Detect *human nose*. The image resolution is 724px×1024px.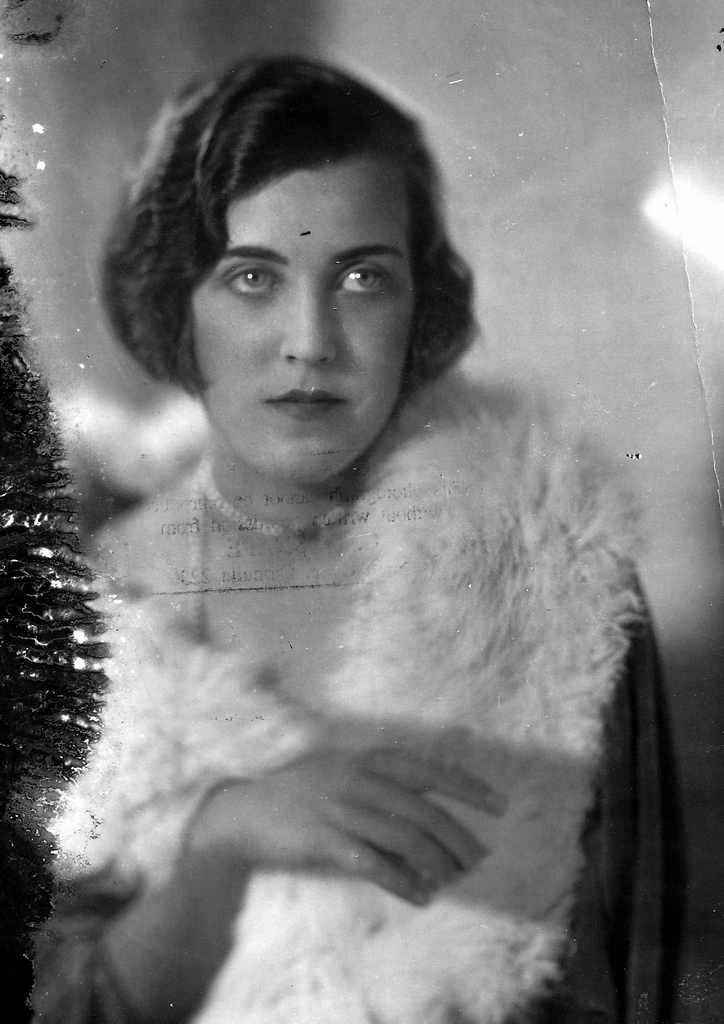
region(280, 286, 336, 362).
